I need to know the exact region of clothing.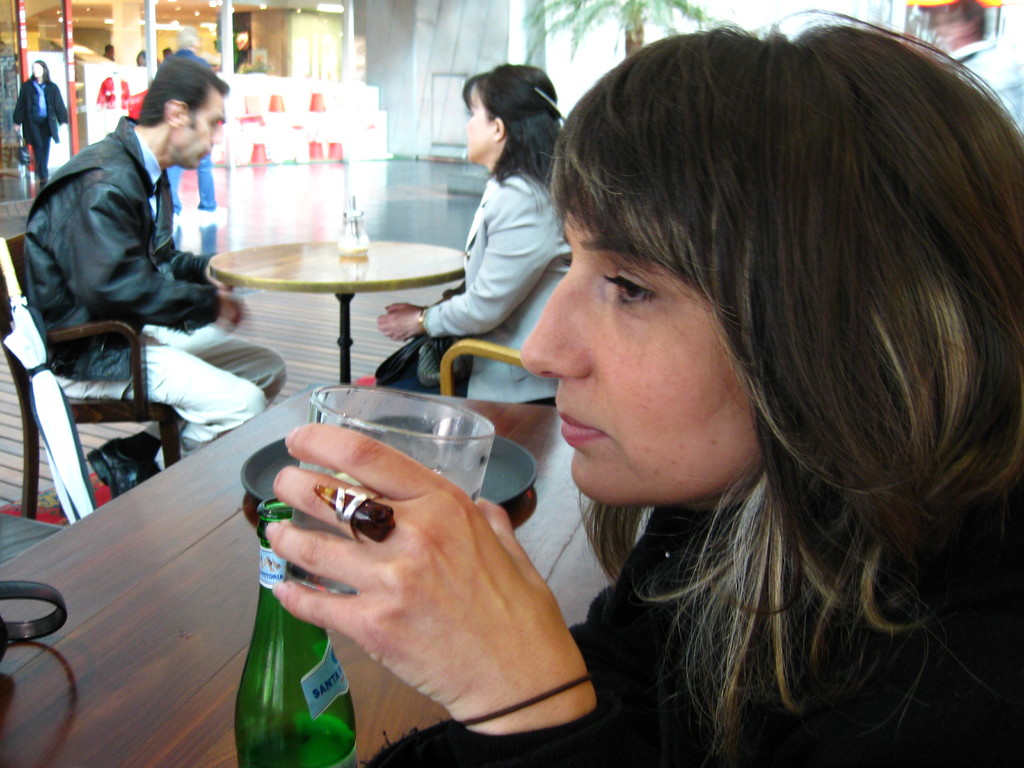
Region: (944, 40, 1023, 132).
